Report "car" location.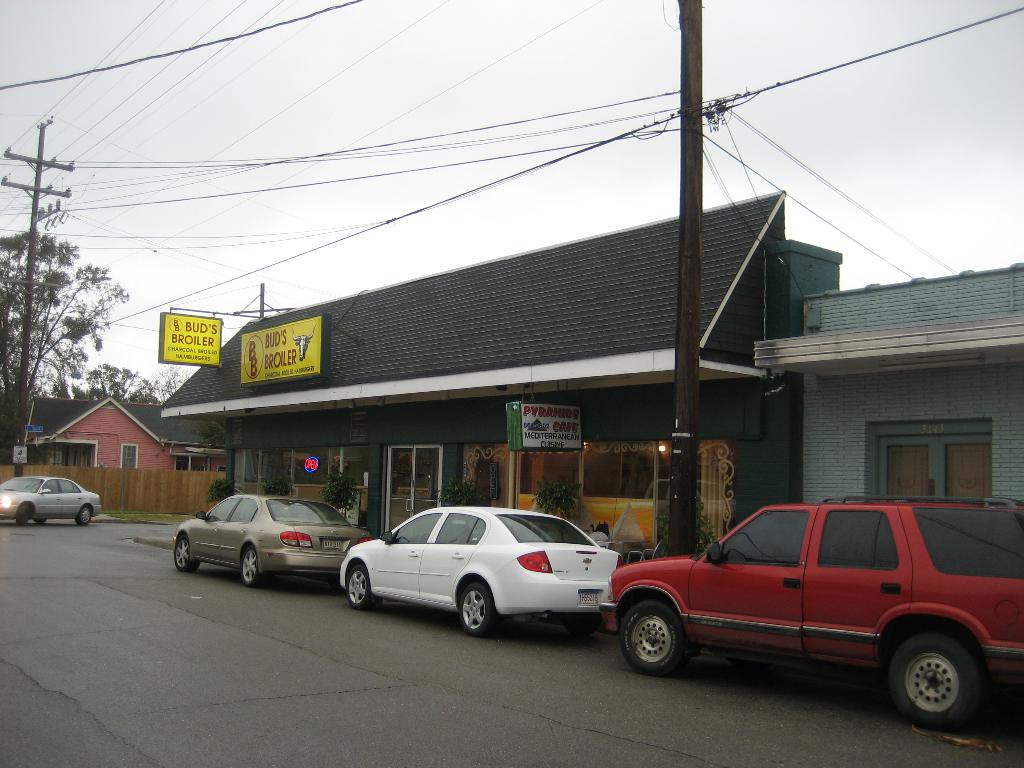
Report: region(591, 492, 1023, 746).
